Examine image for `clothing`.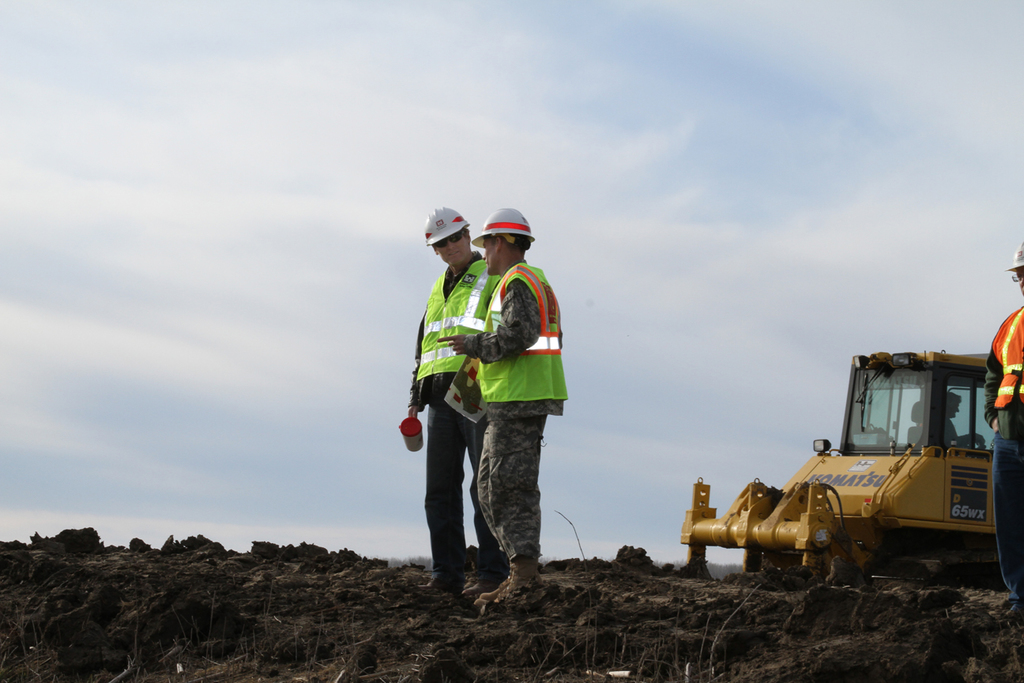
Examination result: (399,245,478,402).
